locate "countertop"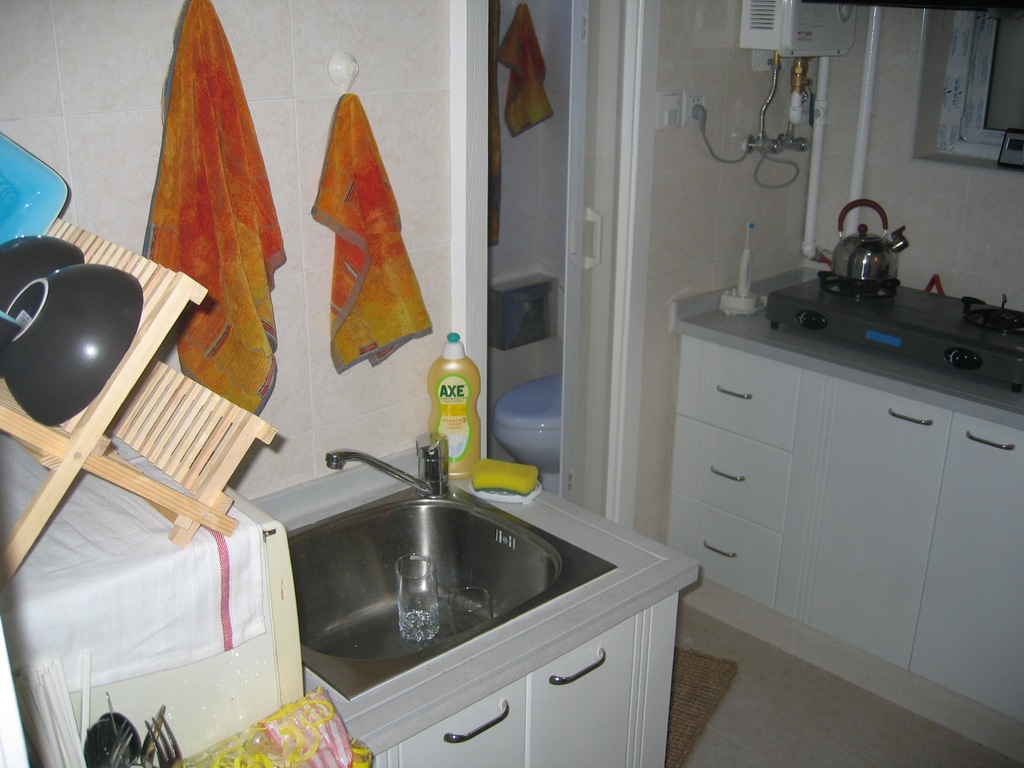
660,262,1023,721
